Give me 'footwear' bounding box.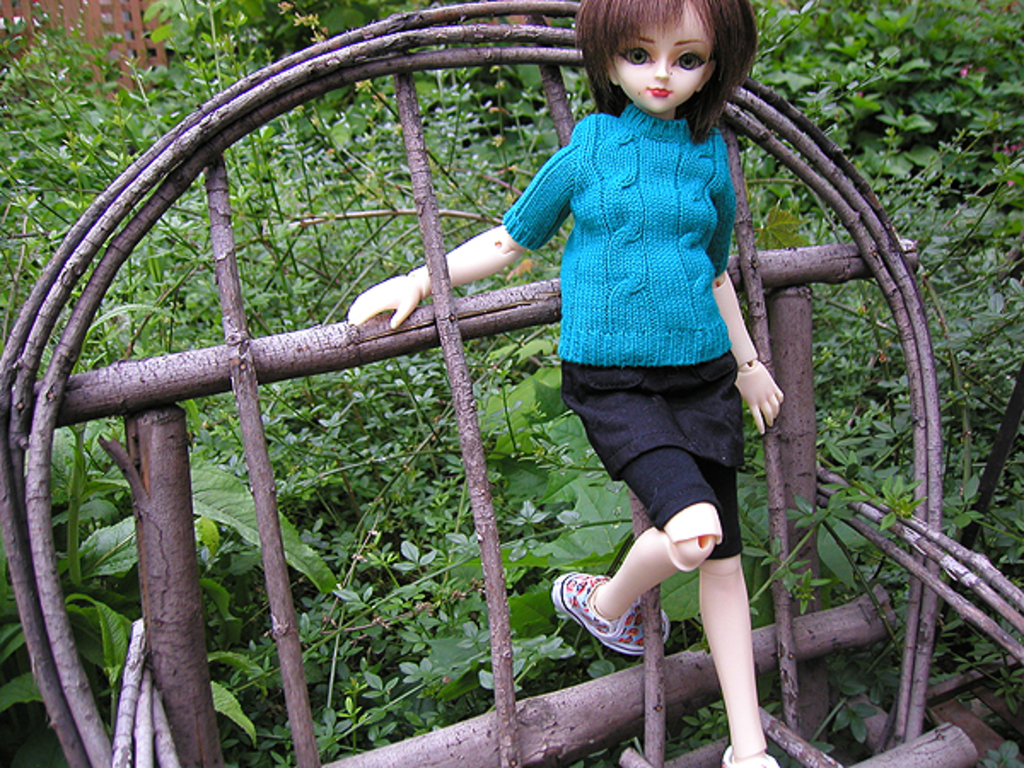
719:741:783:766.
